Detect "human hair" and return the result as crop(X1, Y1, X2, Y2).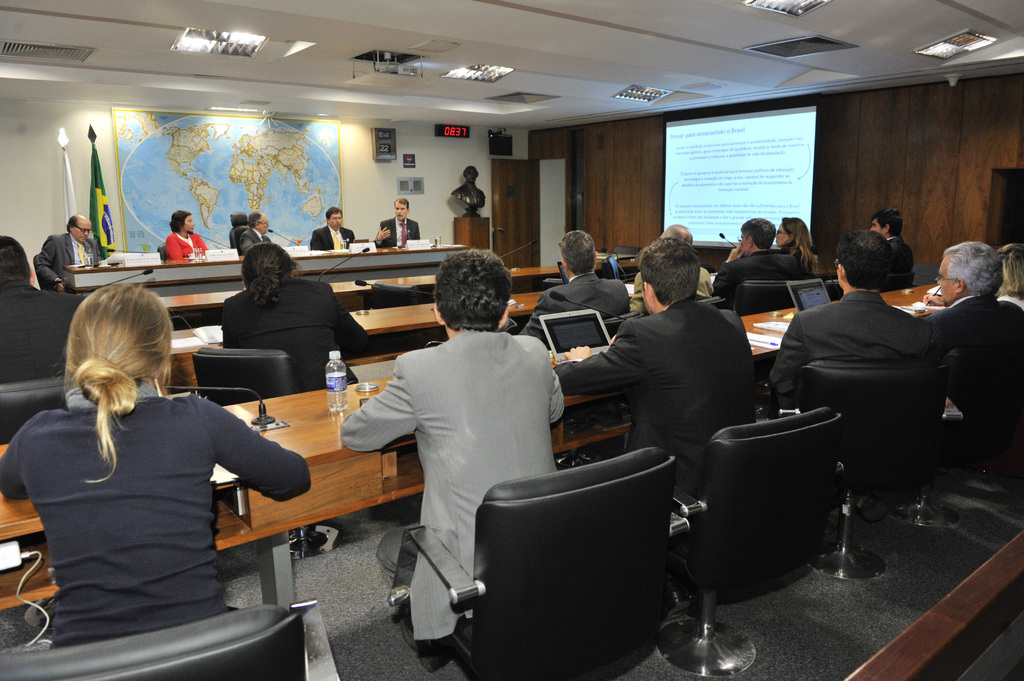
crop(996, 242, 1023, 298).
